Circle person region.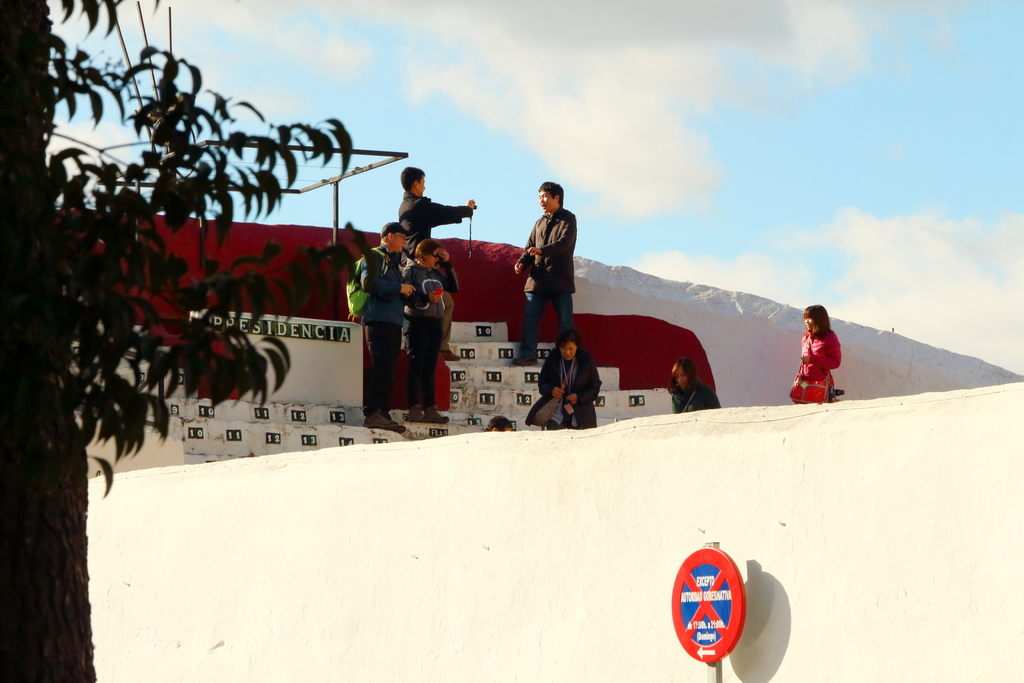
Region: 670/356/725/413.
